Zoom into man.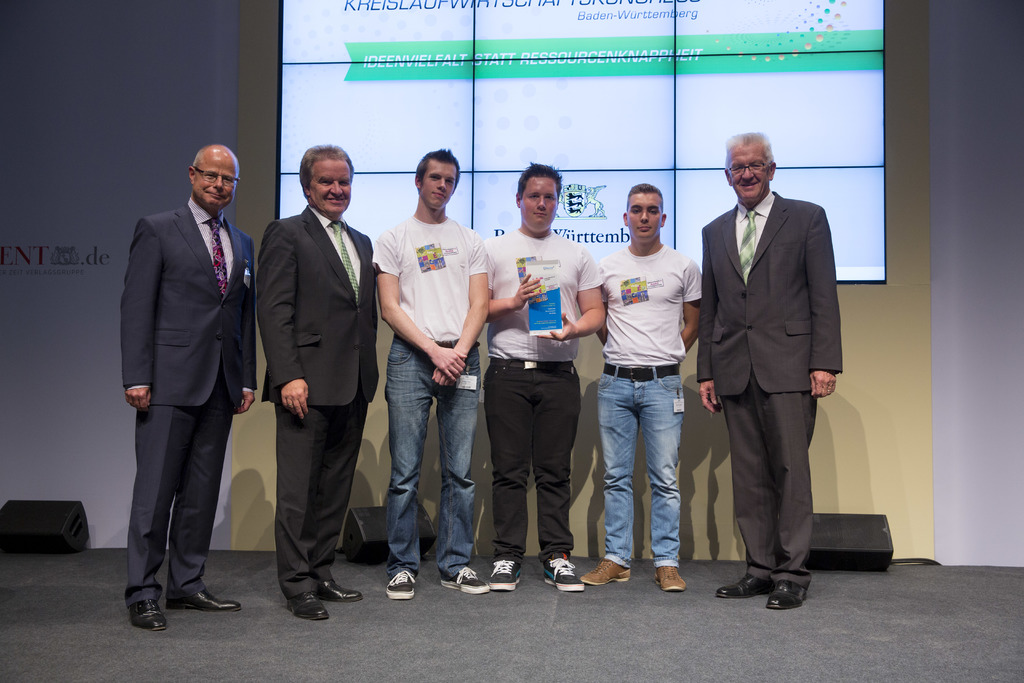
Zoom target: box=[372, 146, 492, 602].
